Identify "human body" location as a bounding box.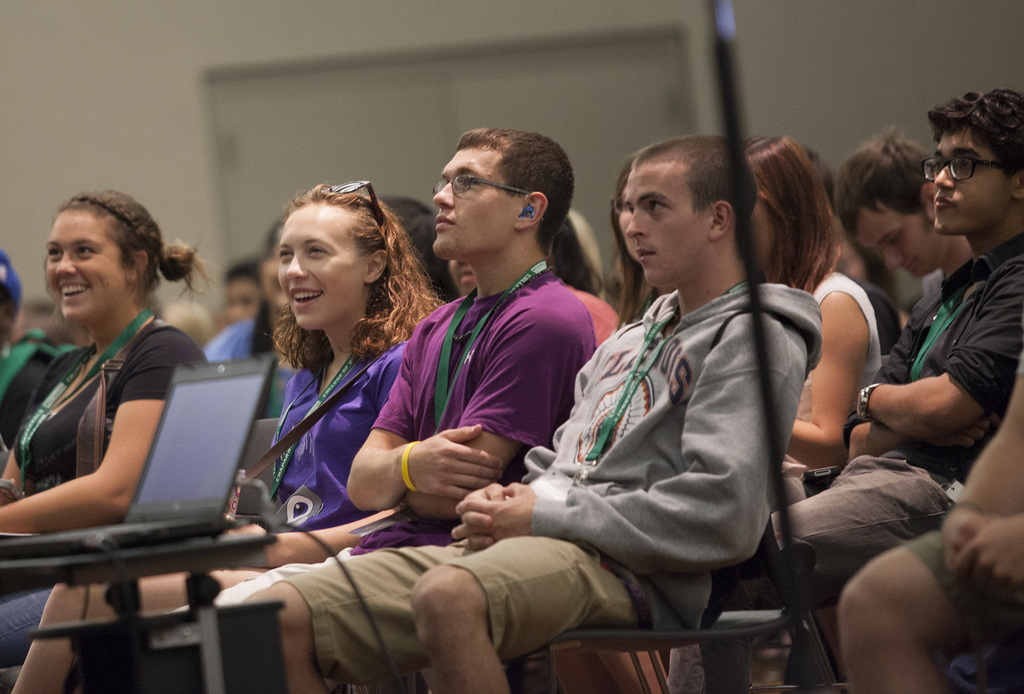
0:327:415:693.
